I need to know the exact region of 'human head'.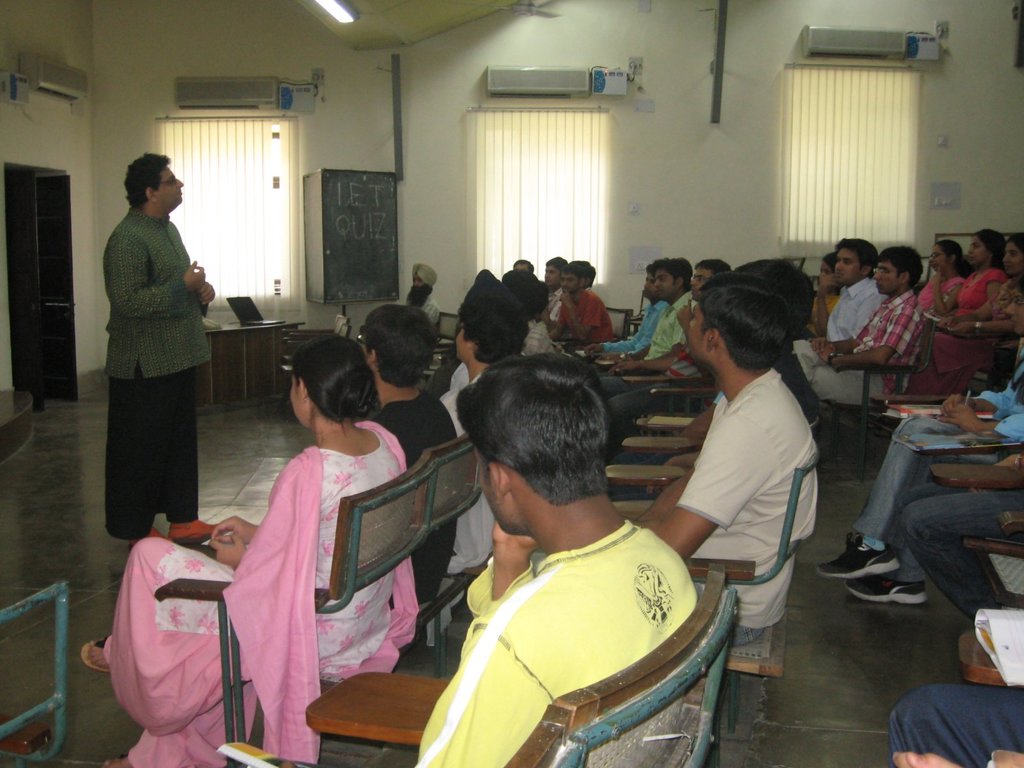
Region: Rect(641, 266, 662, 301).
